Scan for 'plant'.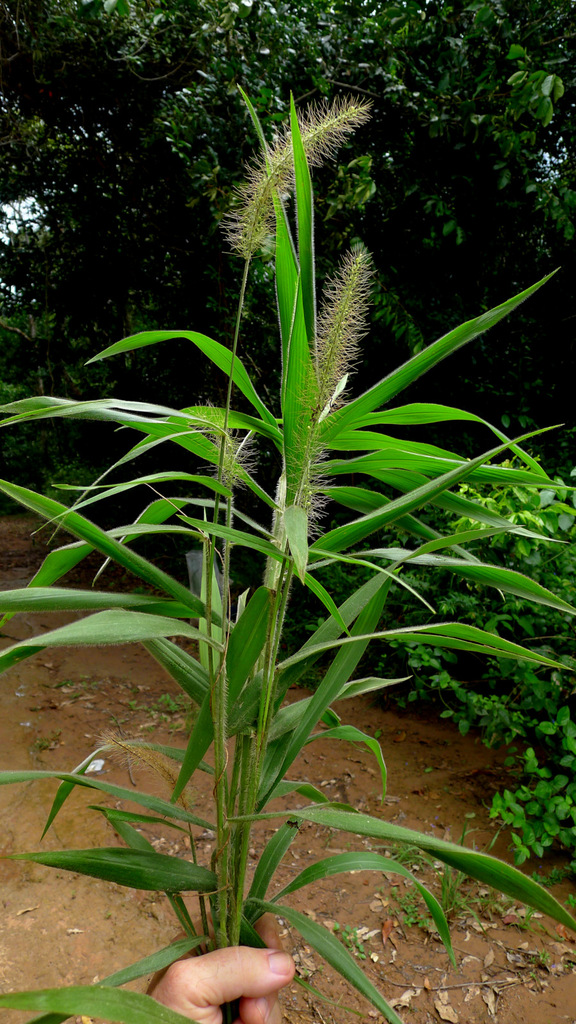
Scan result: detection(417, 863, 498, 915).
